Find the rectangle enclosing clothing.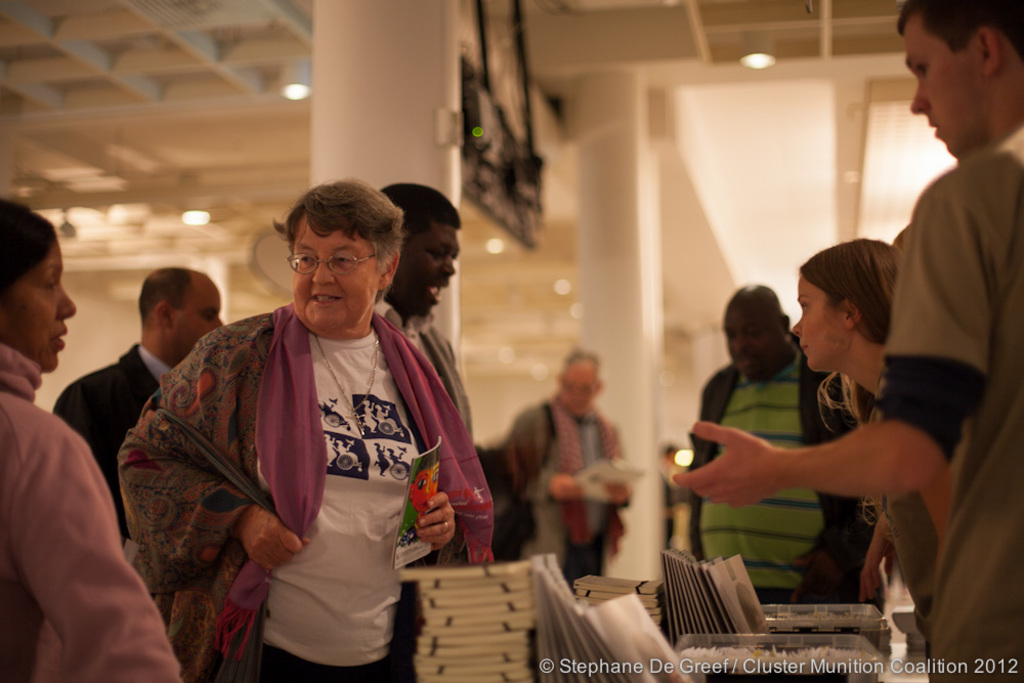
x1=132 y1=257 x2=481 y2=665.
